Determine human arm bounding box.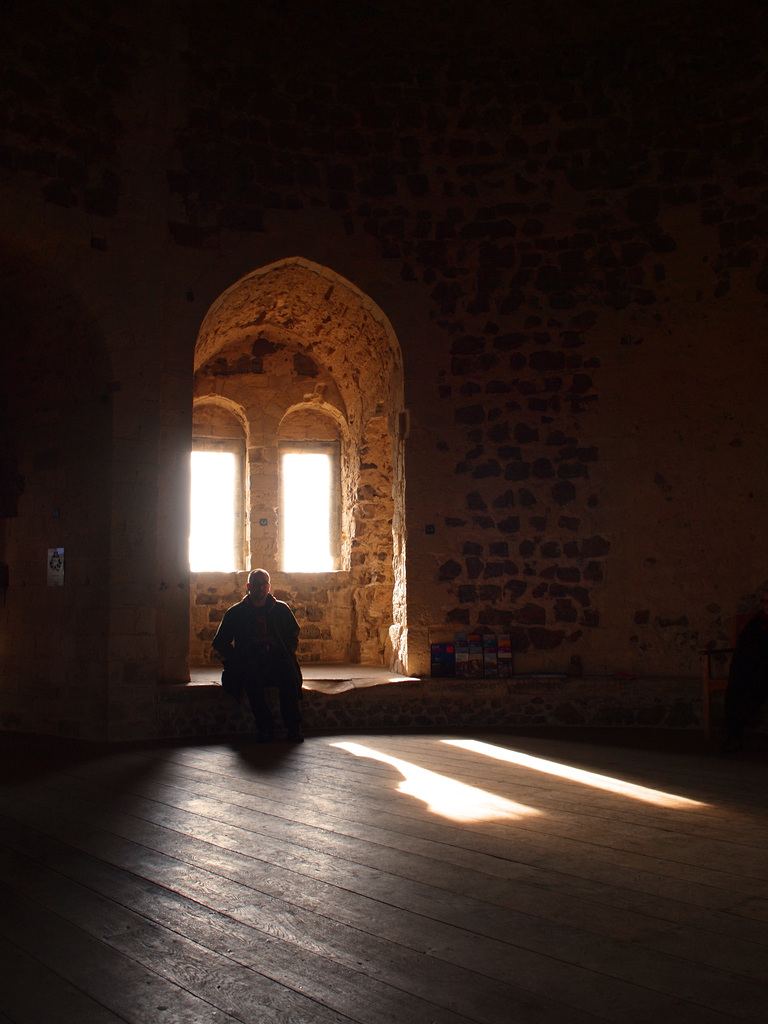
Determined: 280/609/307/660.
